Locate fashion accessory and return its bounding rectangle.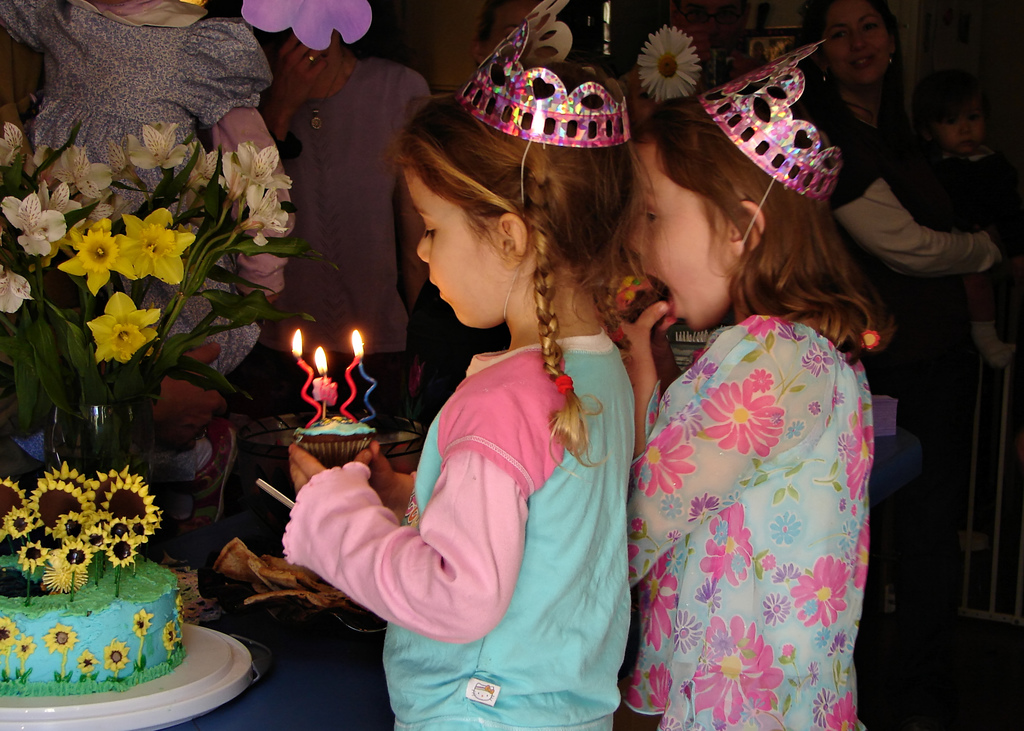
rect(692, 35, 845, 267).
